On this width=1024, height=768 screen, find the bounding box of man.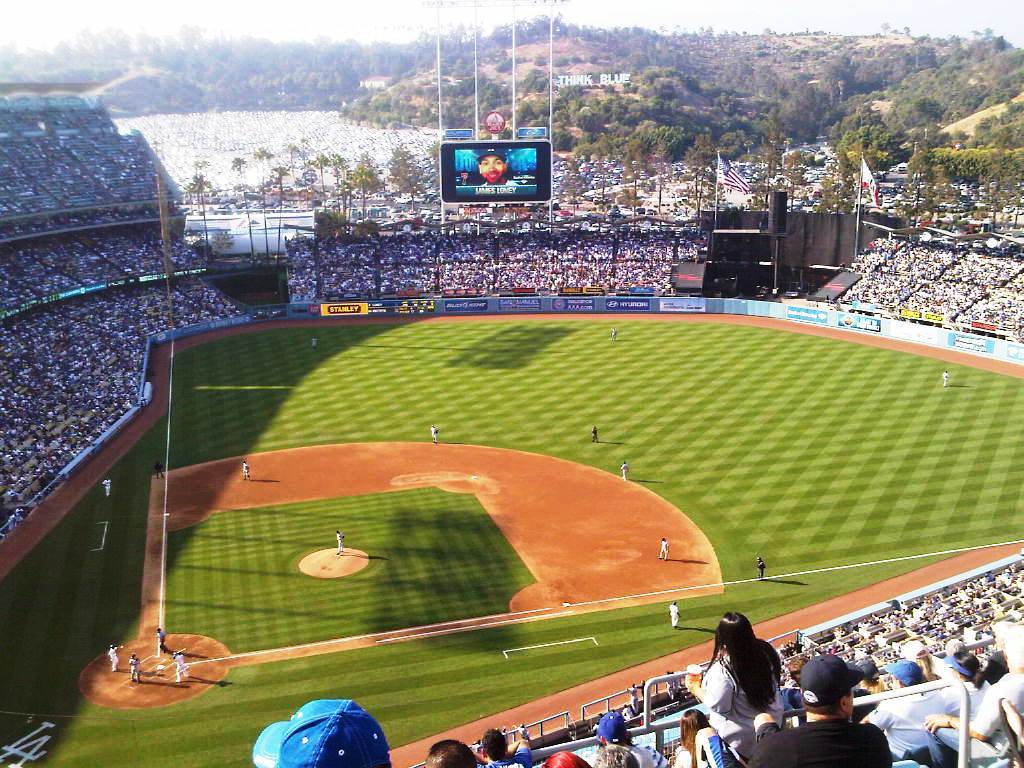
Bounding box: (x1=474, y1=150, x2=511, y2=182).
